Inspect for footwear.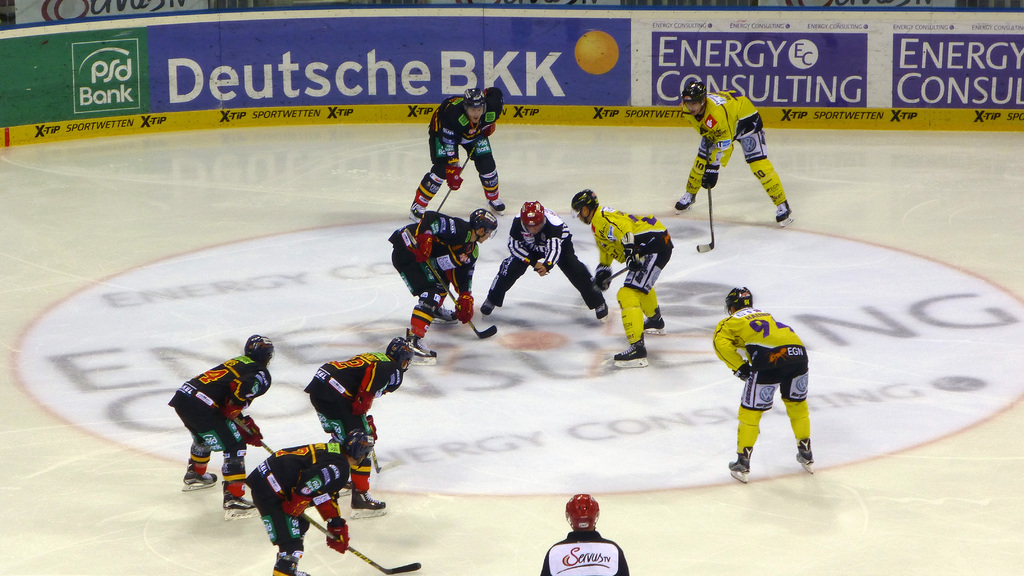
Inspection: 488:195:504:210.
